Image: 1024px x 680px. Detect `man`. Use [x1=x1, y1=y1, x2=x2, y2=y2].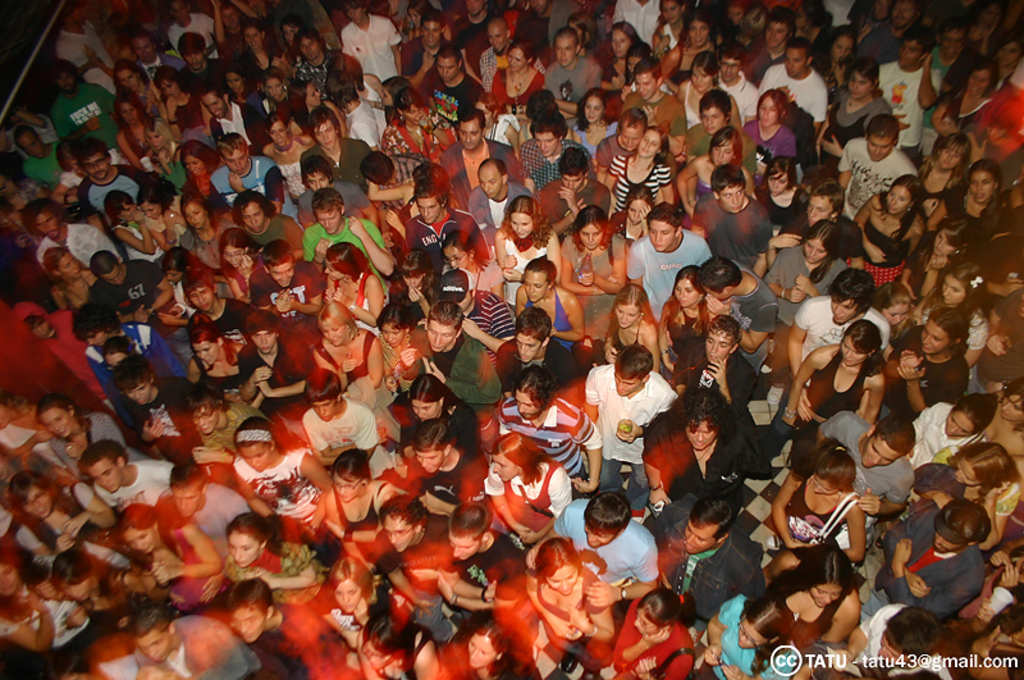
[x1=498, y1=371, x2=600, y2=492].
